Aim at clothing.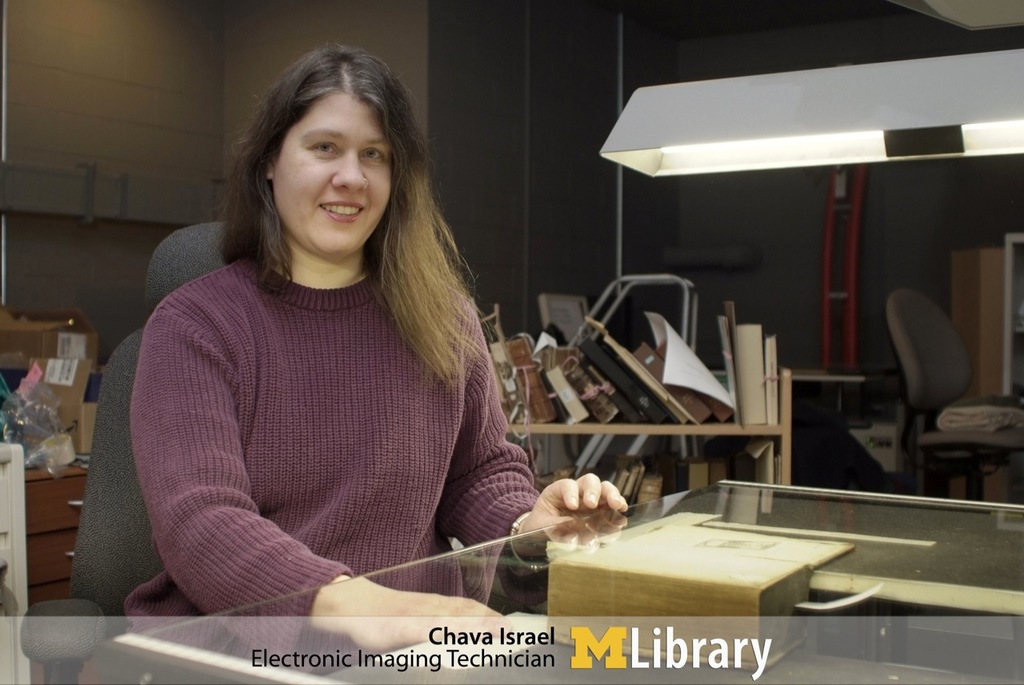
Aimed at detection(93, 253, 542, 684).
